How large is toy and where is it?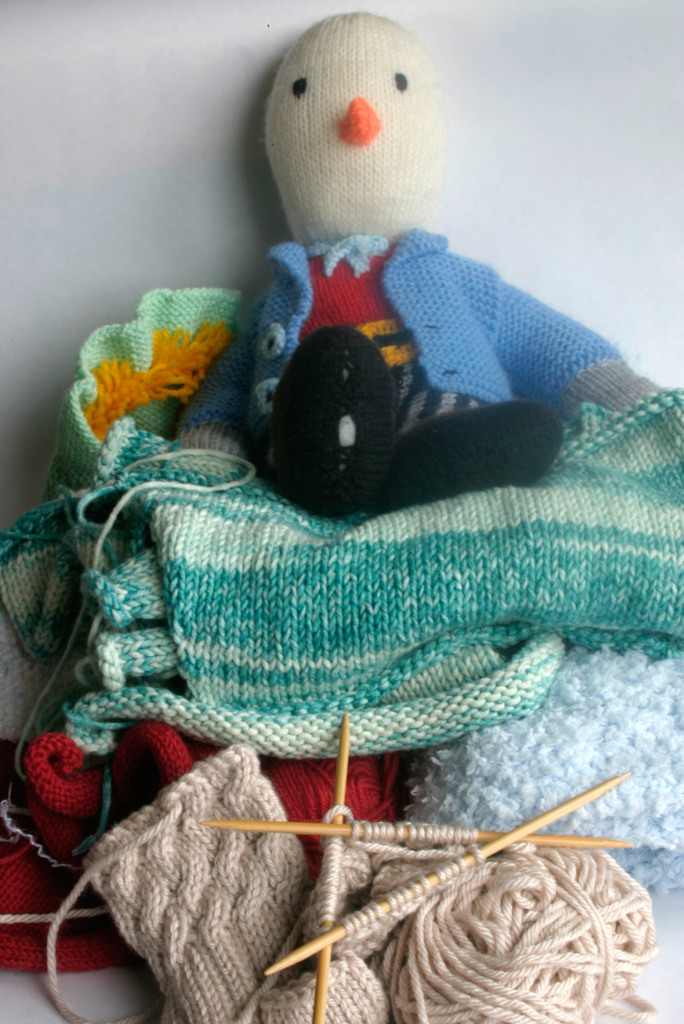
Bounding box: 0, 3, 683, 1023.
